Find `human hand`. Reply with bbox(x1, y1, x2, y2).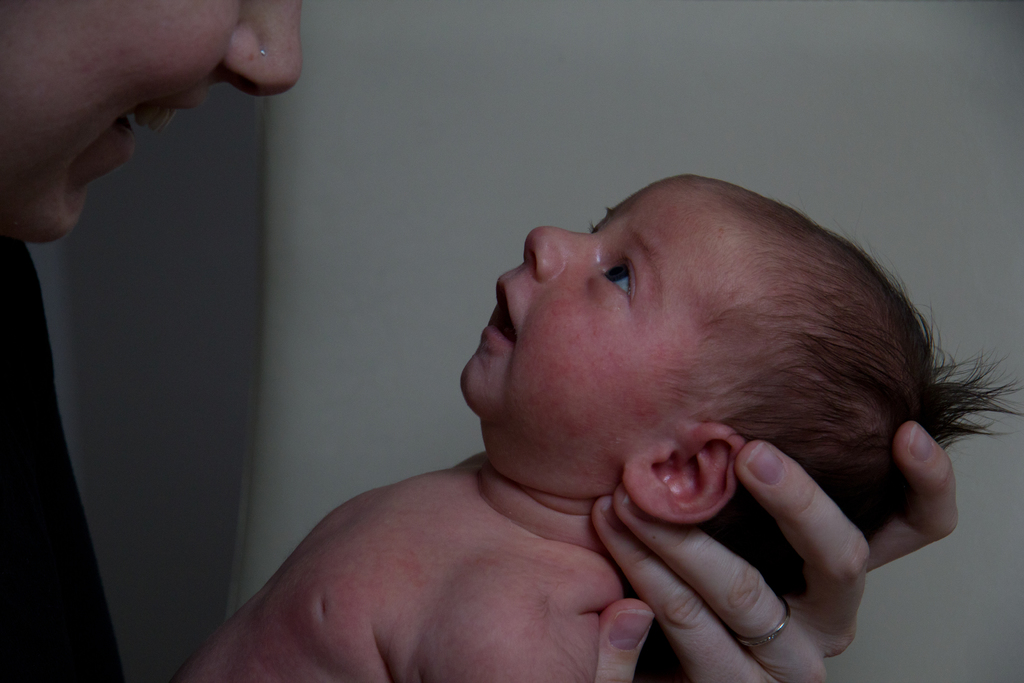
bbox(578, 437, 929, 665).
